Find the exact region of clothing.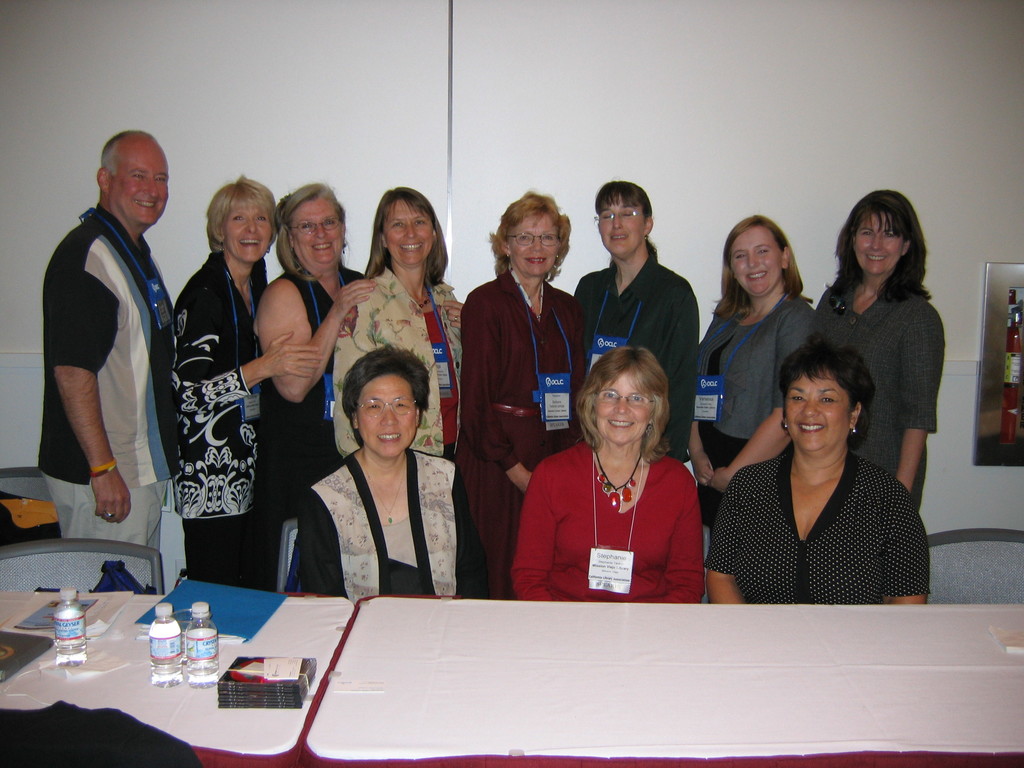
Exact region: [x1=453, y1=266, x2=588, y2=611].
